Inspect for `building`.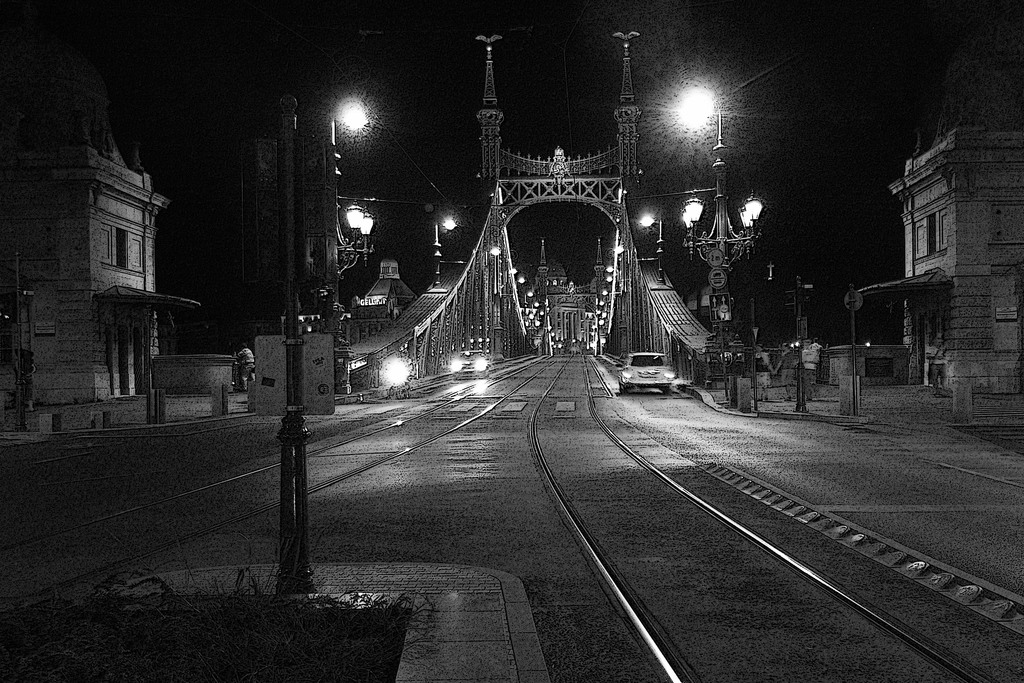
Inspection: 0:54:197:404.
